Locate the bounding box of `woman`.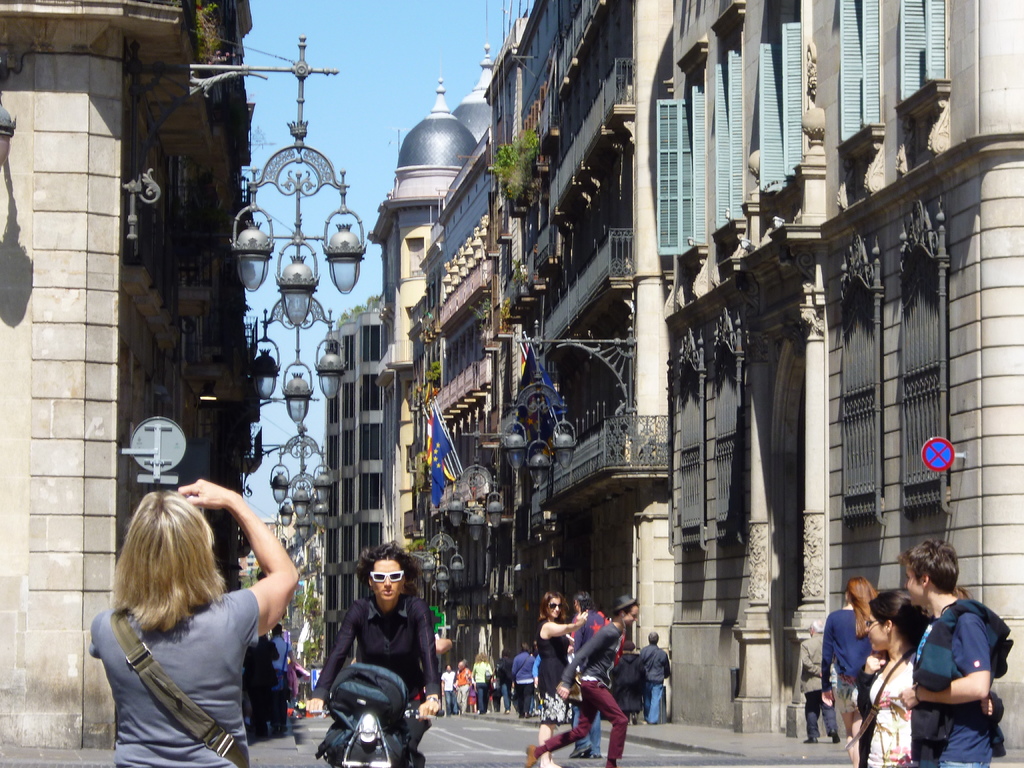
Bounding box: x1=495 y1=645 x2=515 y2=719.
